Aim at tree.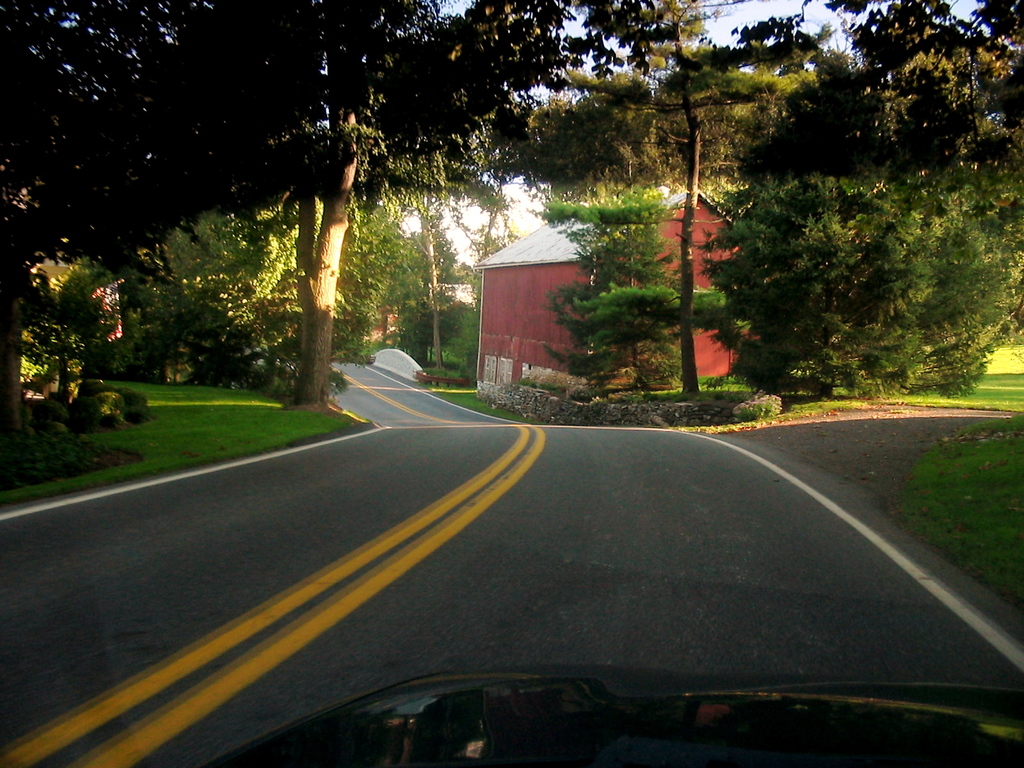
Aimed at (712, 0, 1023, 196).
